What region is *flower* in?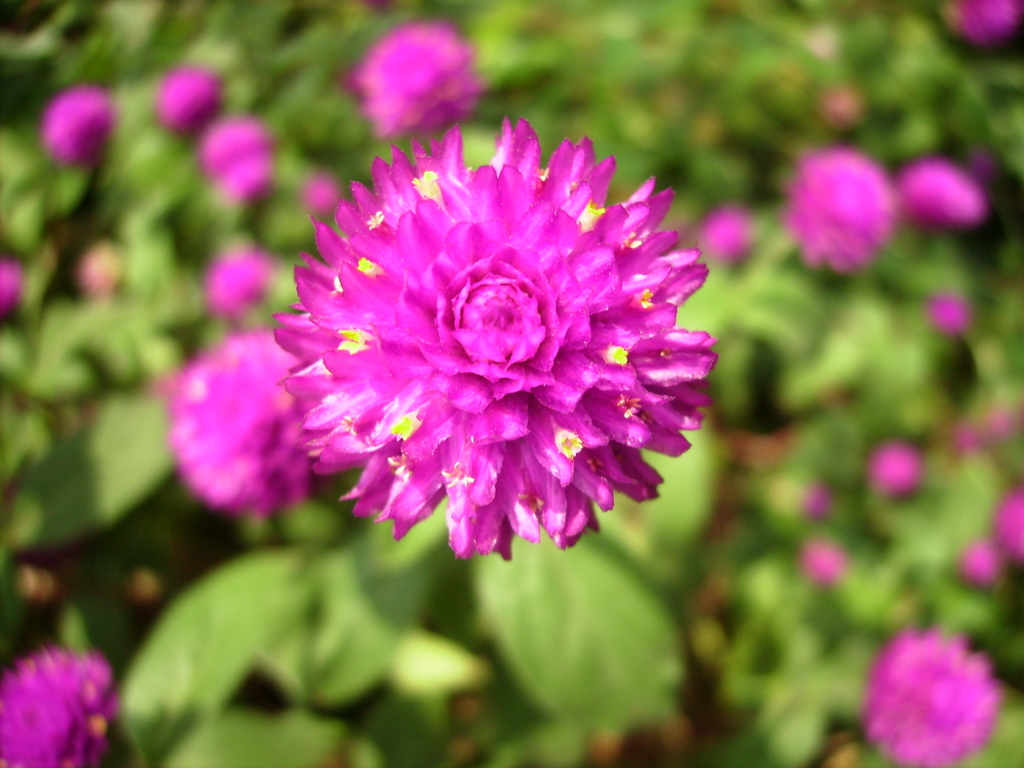
region(932, 292, 968, 324).
